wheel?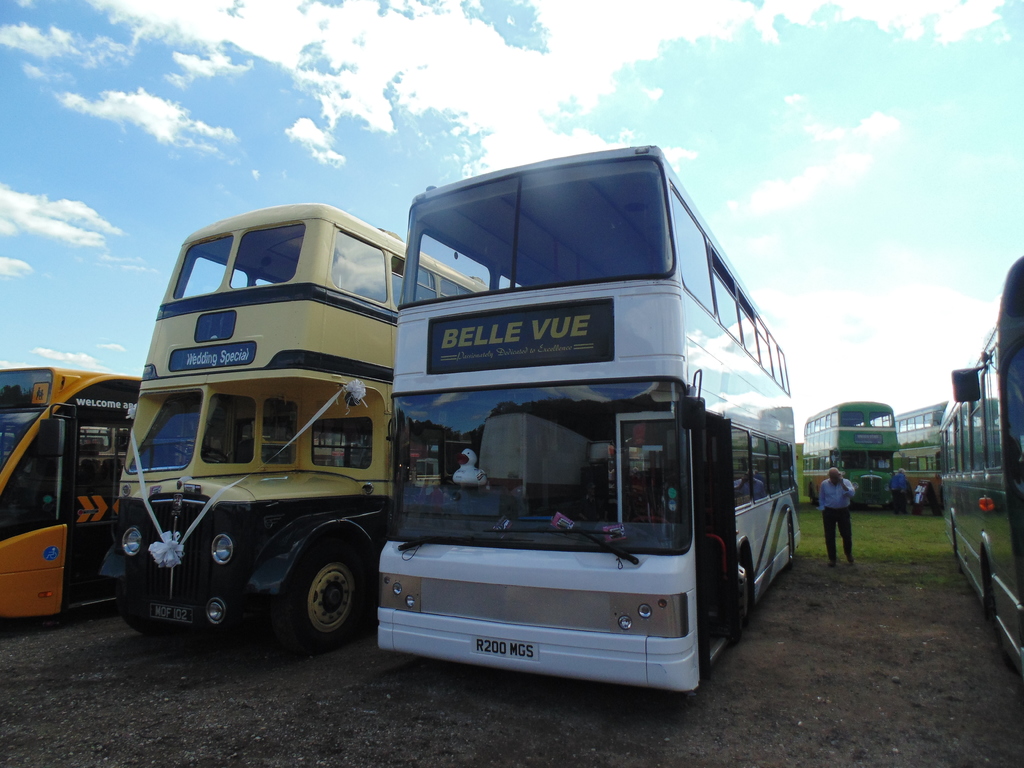
(left=737, top=557, right=752, bottom=643)
